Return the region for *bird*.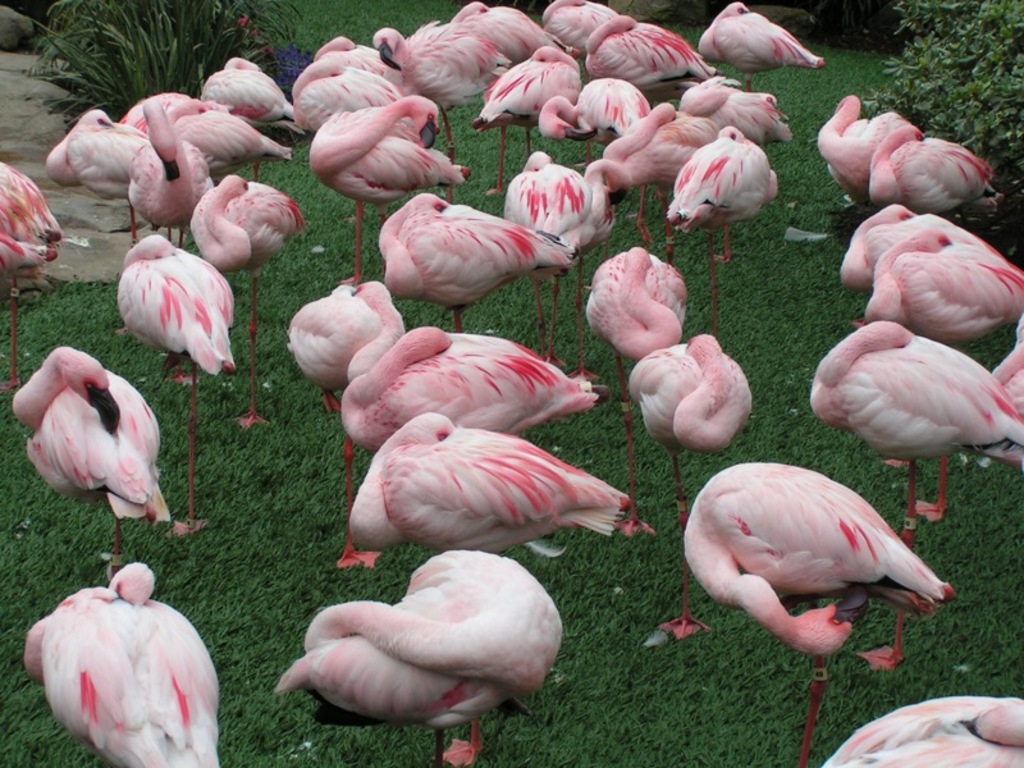
crop(539, 72, 645, 157).
